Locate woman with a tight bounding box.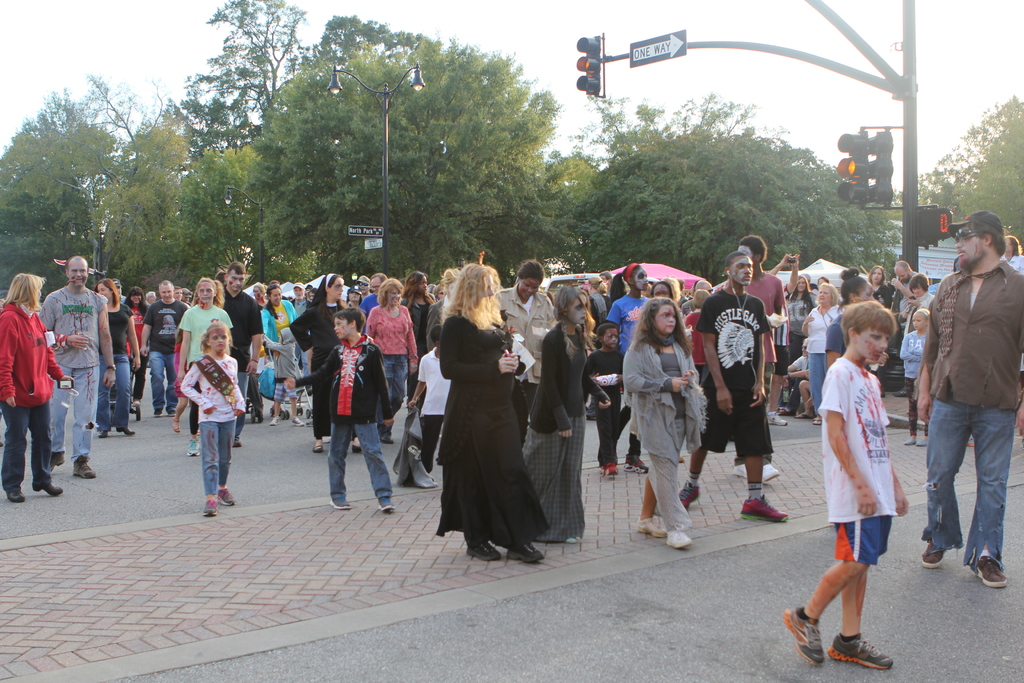
[left=365, top=278, right=420, bottom=446].
